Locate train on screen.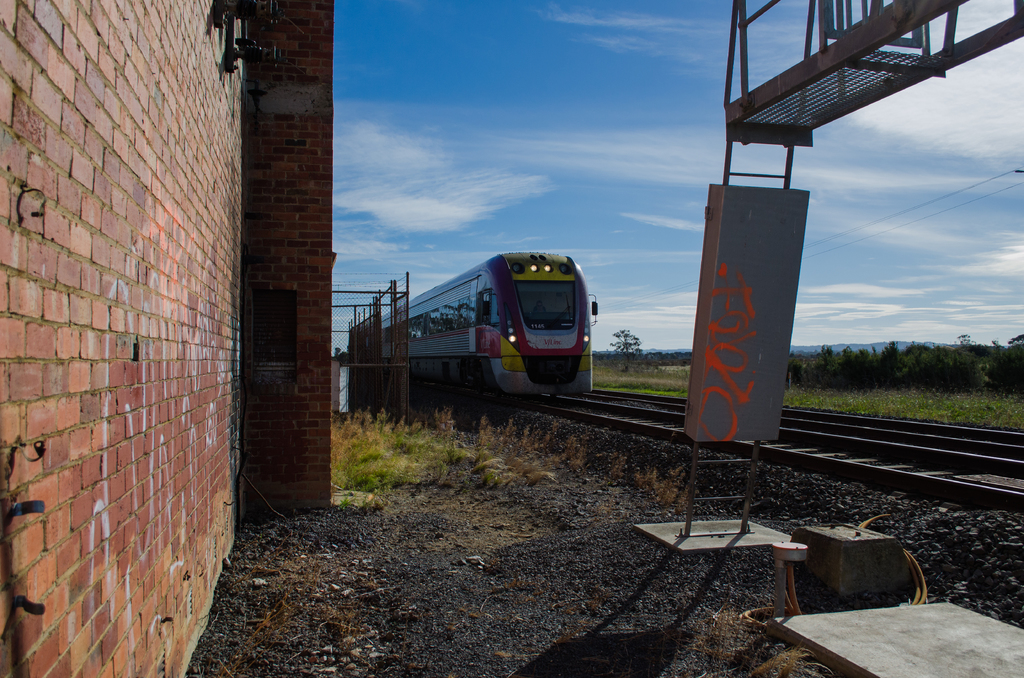
On screen at bbox=(349, 252, 600, 401).
